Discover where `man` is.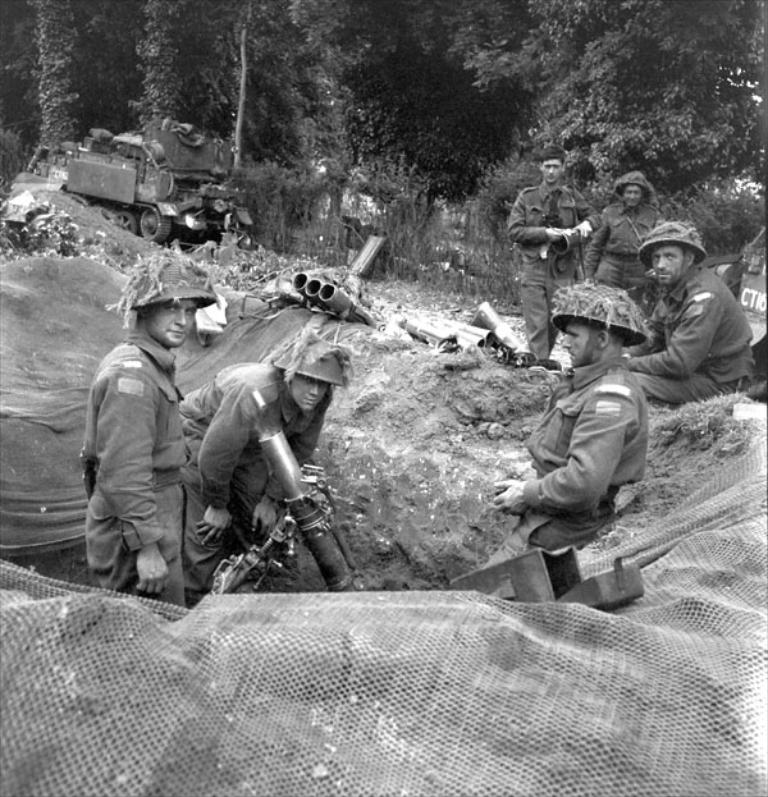
Discovered at (179, 336, 343, 554).
